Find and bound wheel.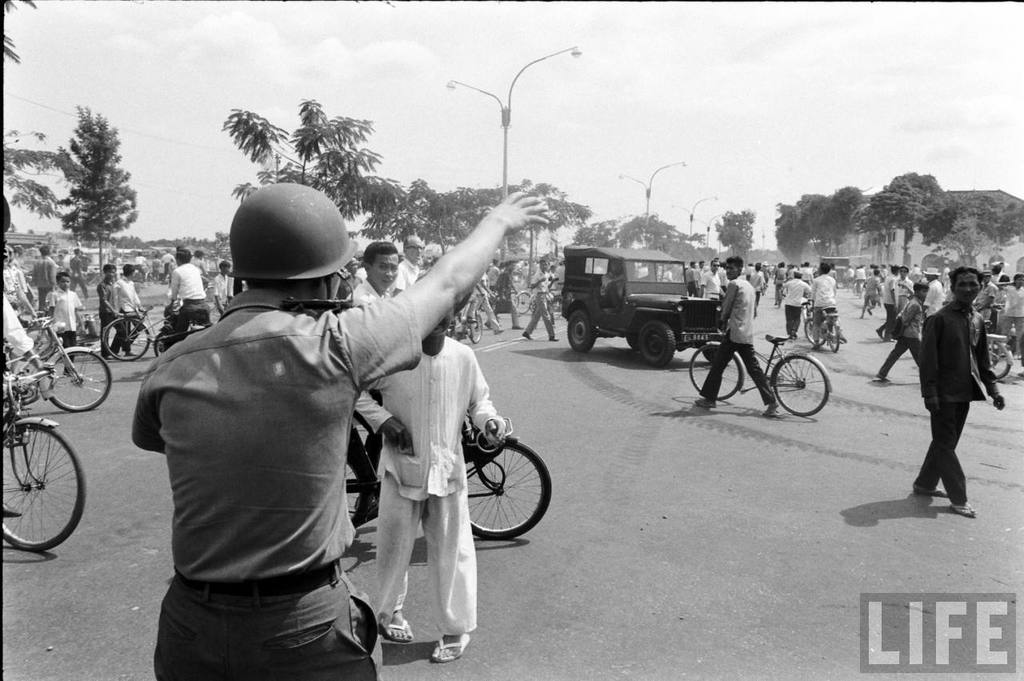
Bound: pyautogui.locateOnScreen(47, 349, 112, 414).
